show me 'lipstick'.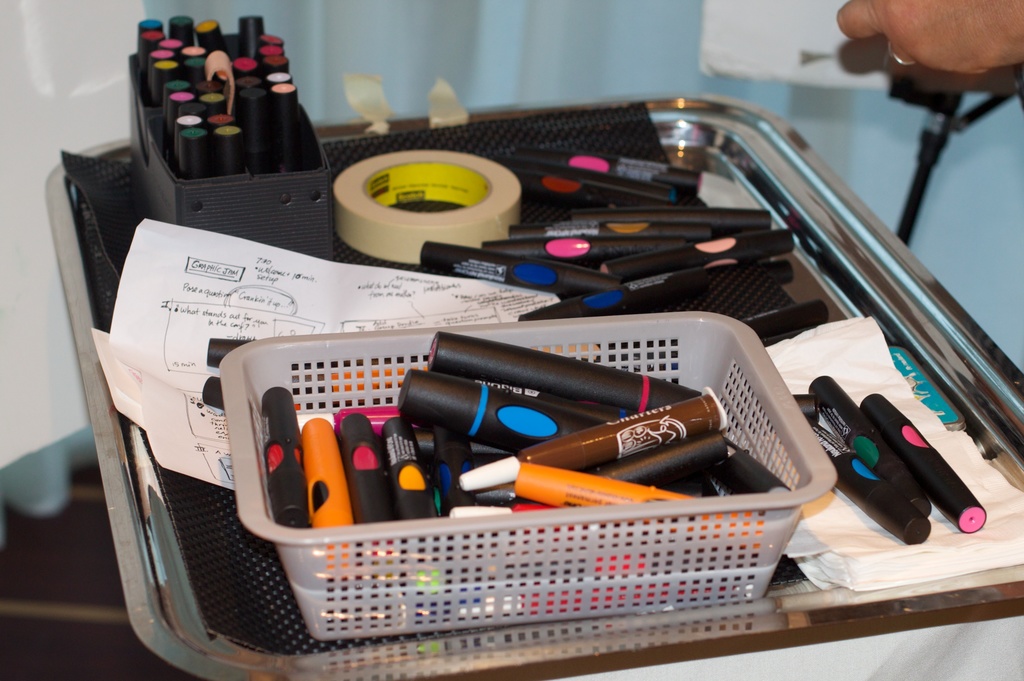
'lipstick' is here: {"x1": 396, "y1": 366, "x2": 614, "y2": 451}.
